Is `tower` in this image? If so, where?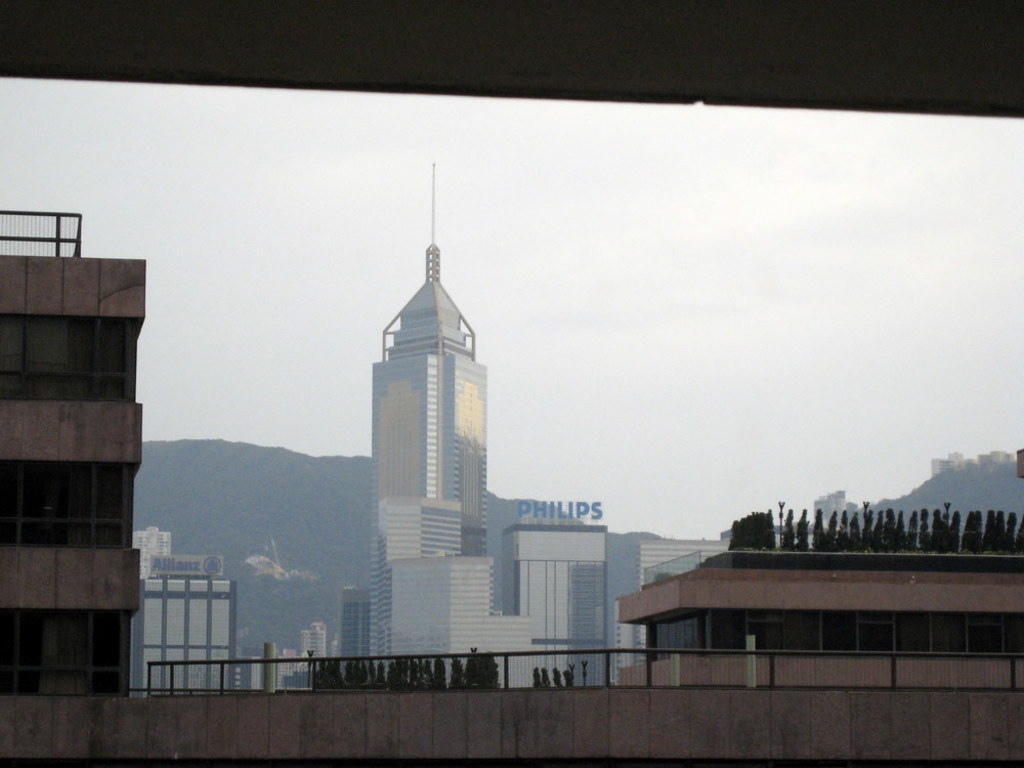
Yes, at region(334, 142, 650, 695).
